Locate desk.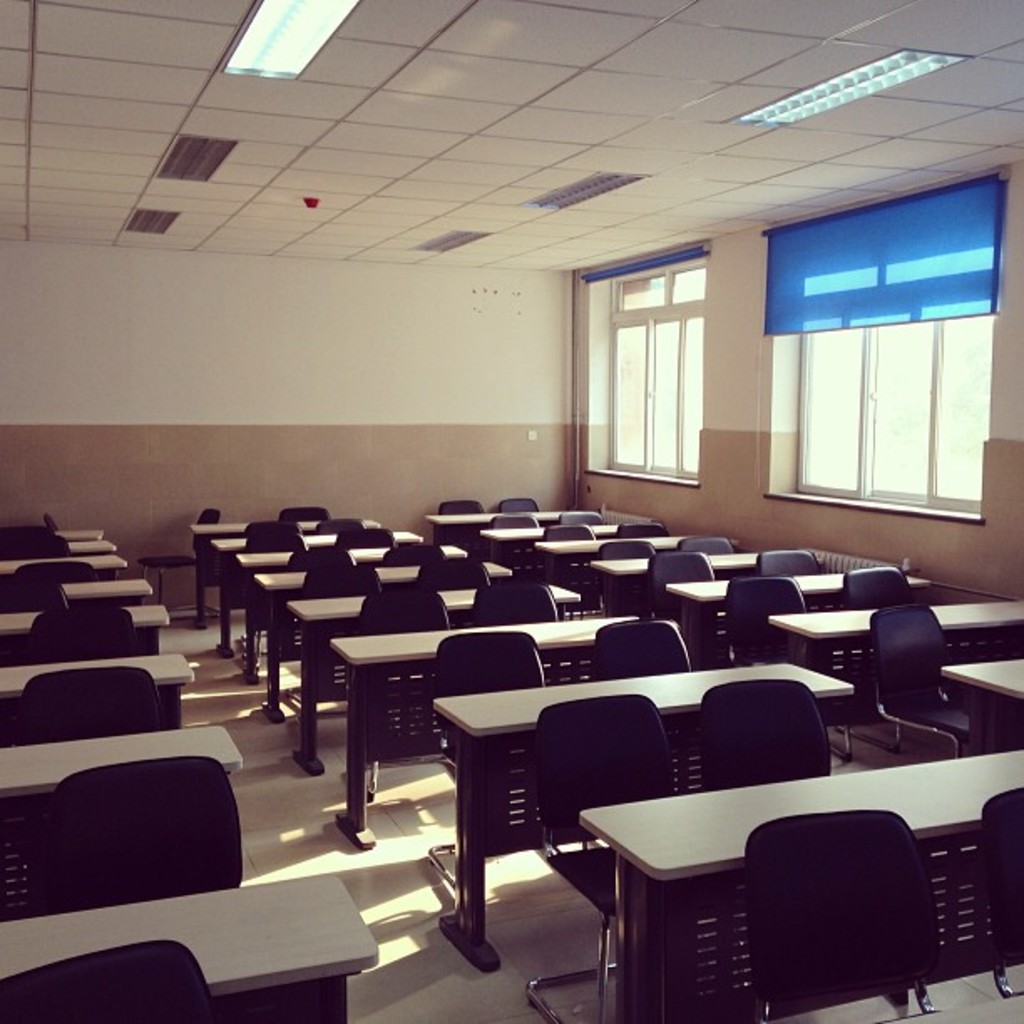
Bounding box: (left=323, top=604, right=679, bottom=853).
